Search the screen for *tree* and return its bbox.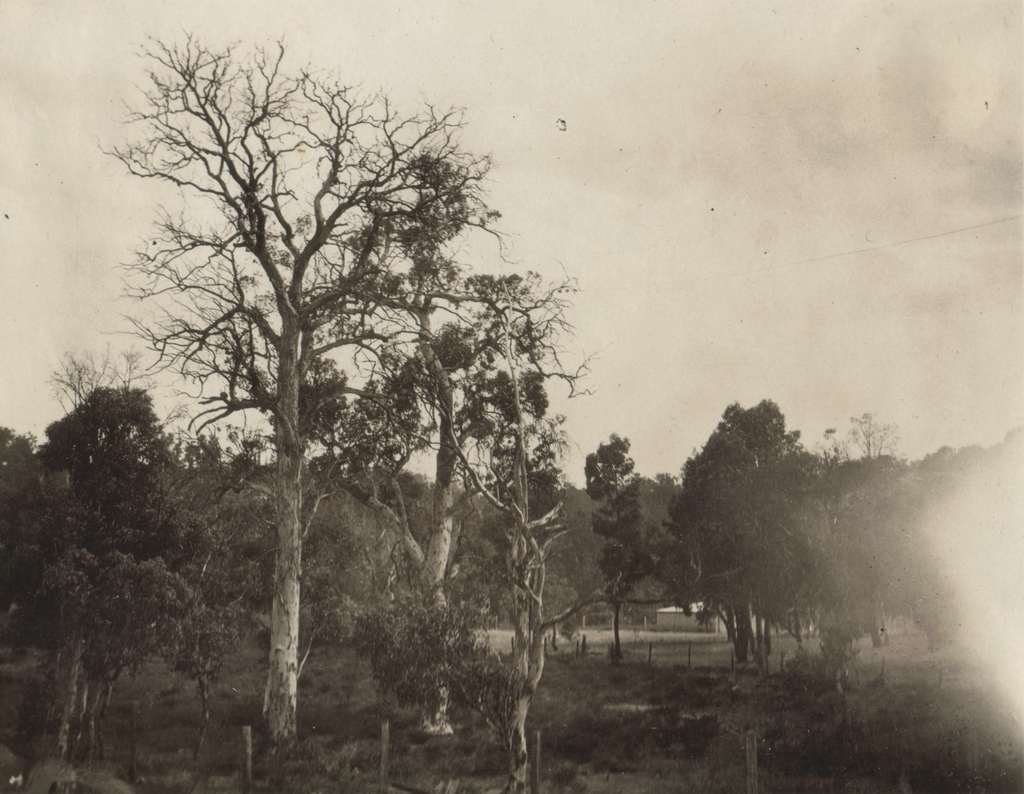
Found: (813,449,927,651).
